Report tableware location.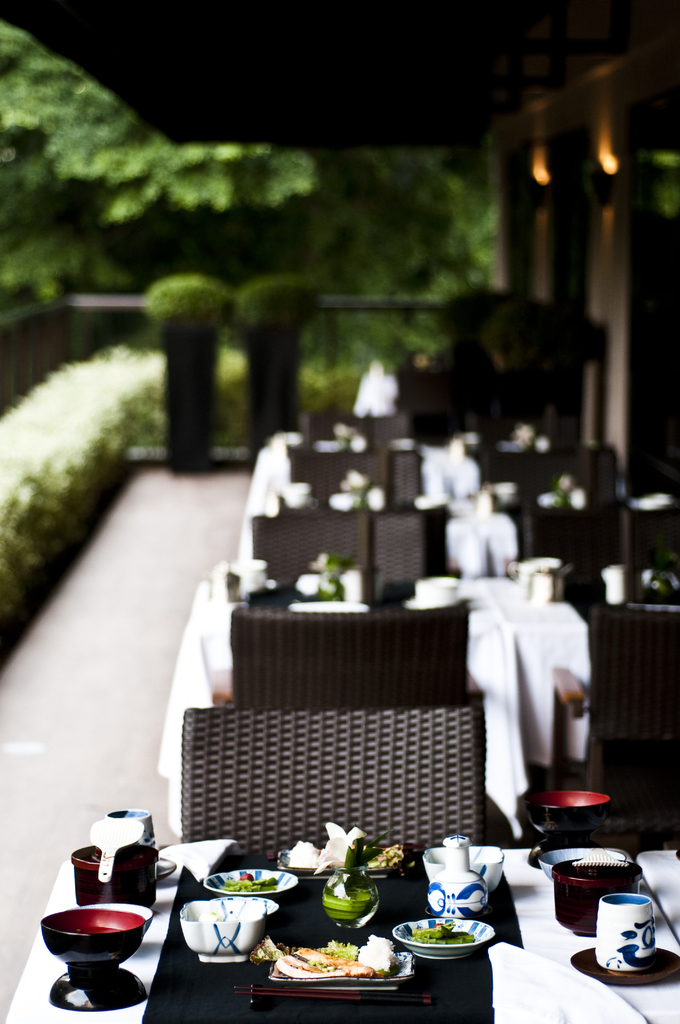
Report: [x1=567, y1=943, x2=679, y2=984].
